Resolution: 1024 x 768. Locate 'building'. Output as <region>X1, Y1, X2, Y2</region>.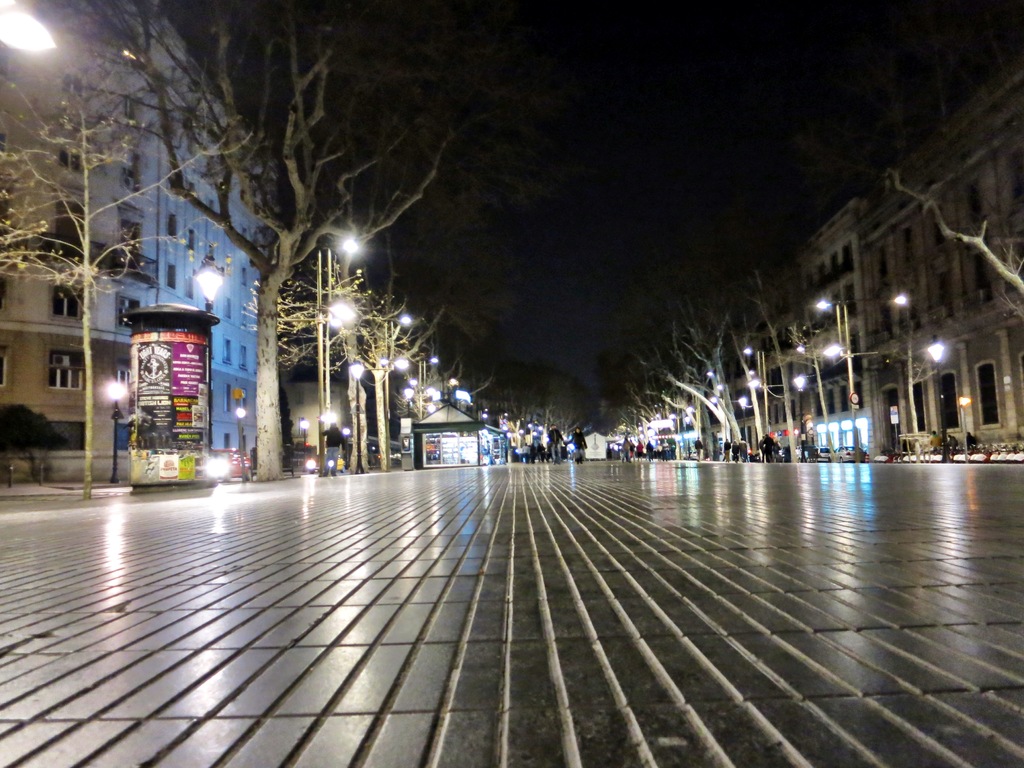
<region>756, 49, 1023, 456</region>.
